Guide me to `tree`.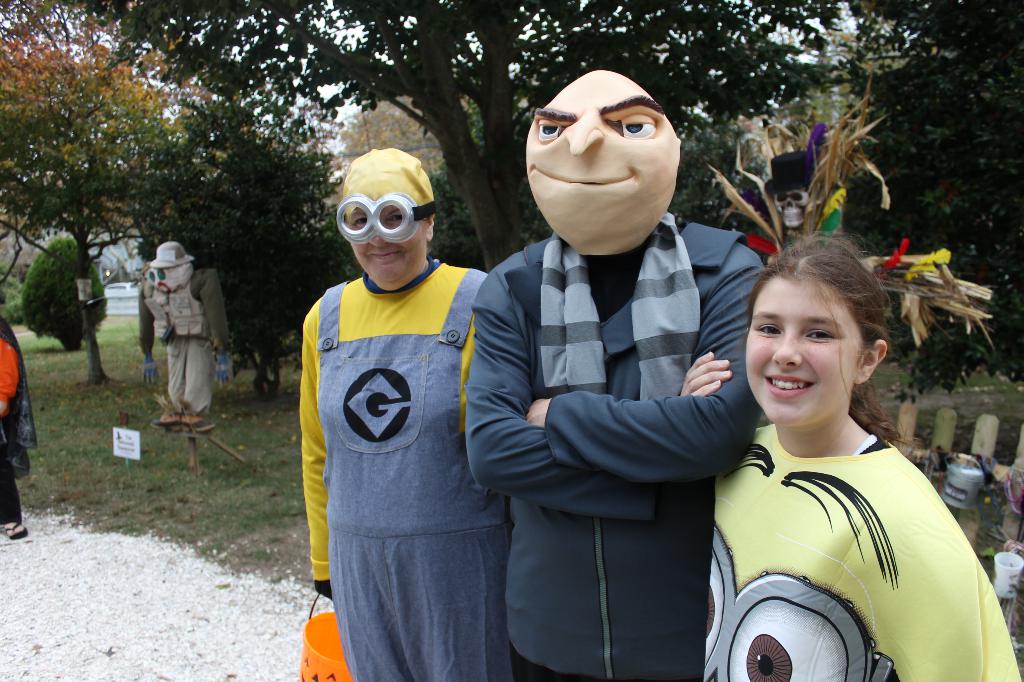
Guidance: x1=11 y1=225 x2=106 y2=343.
